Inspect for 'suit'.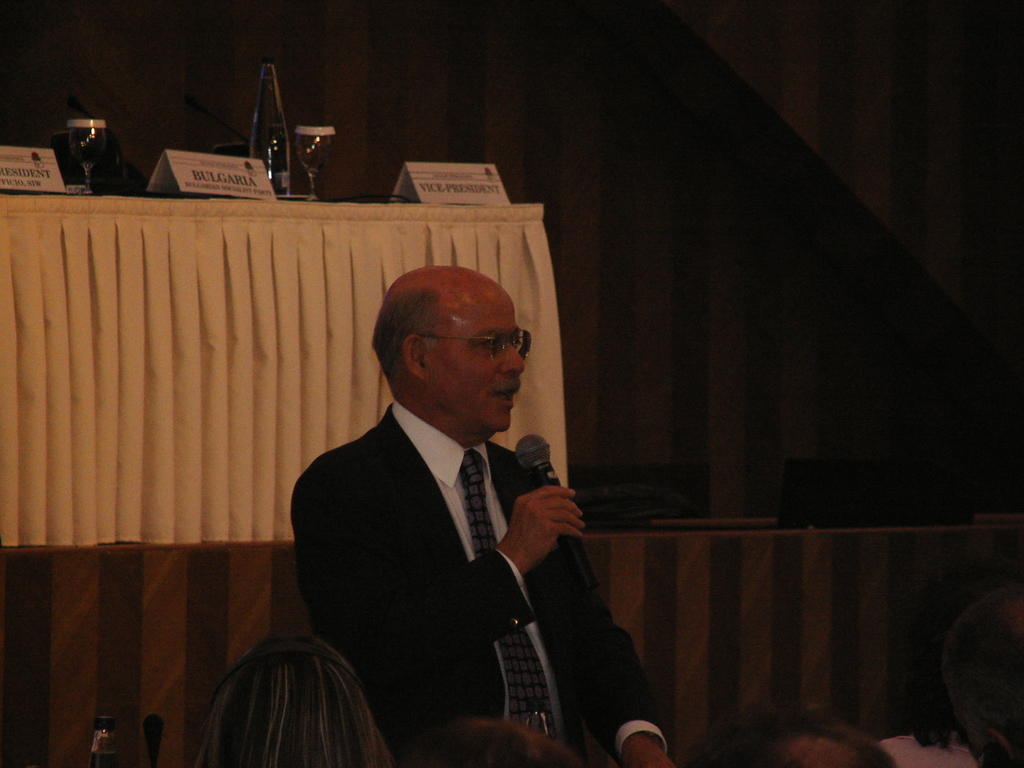
Inspection: BBox(269, 287, 620, 751).
